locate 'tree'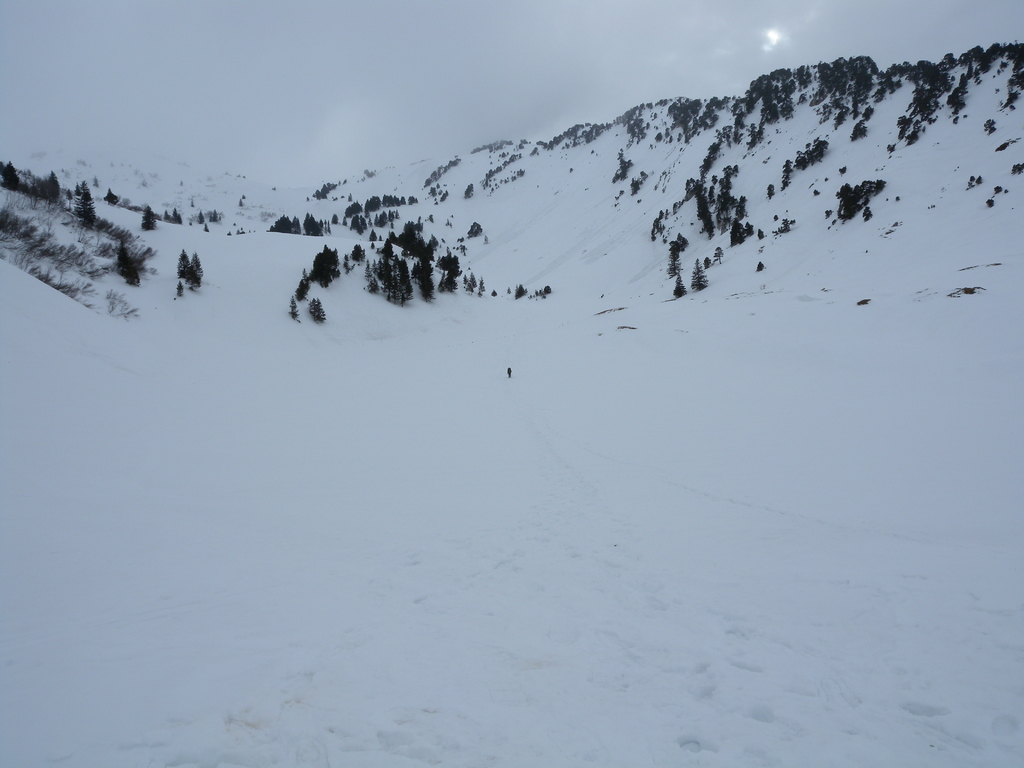
[x1=526, y1=145, x2=540, y2=156]
